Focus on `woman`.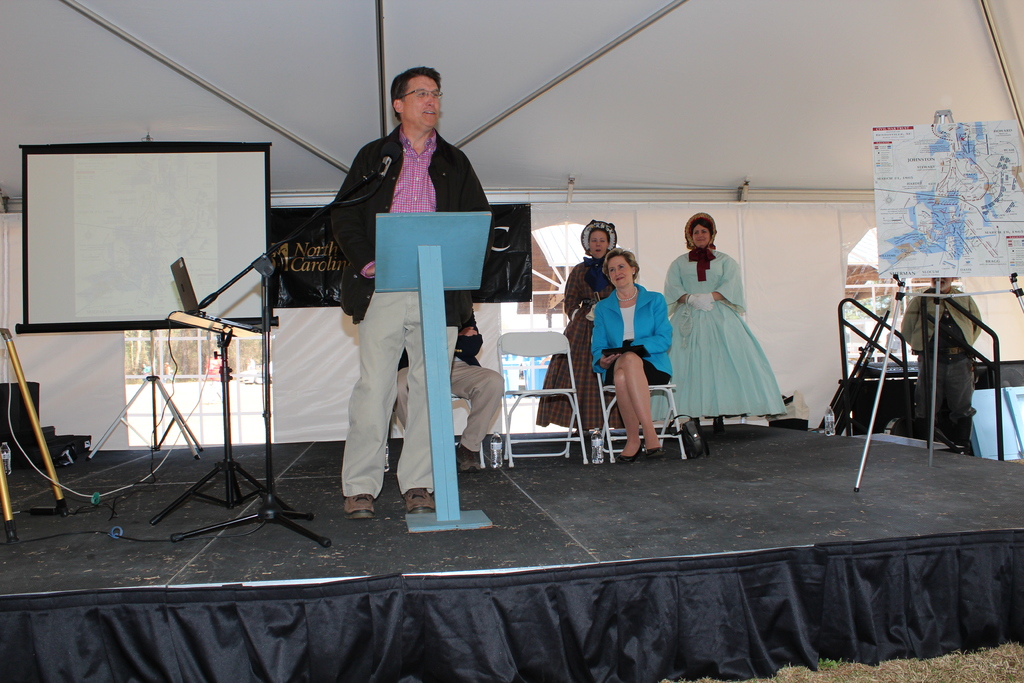
Focused at region(533, 222, 626, 428).
